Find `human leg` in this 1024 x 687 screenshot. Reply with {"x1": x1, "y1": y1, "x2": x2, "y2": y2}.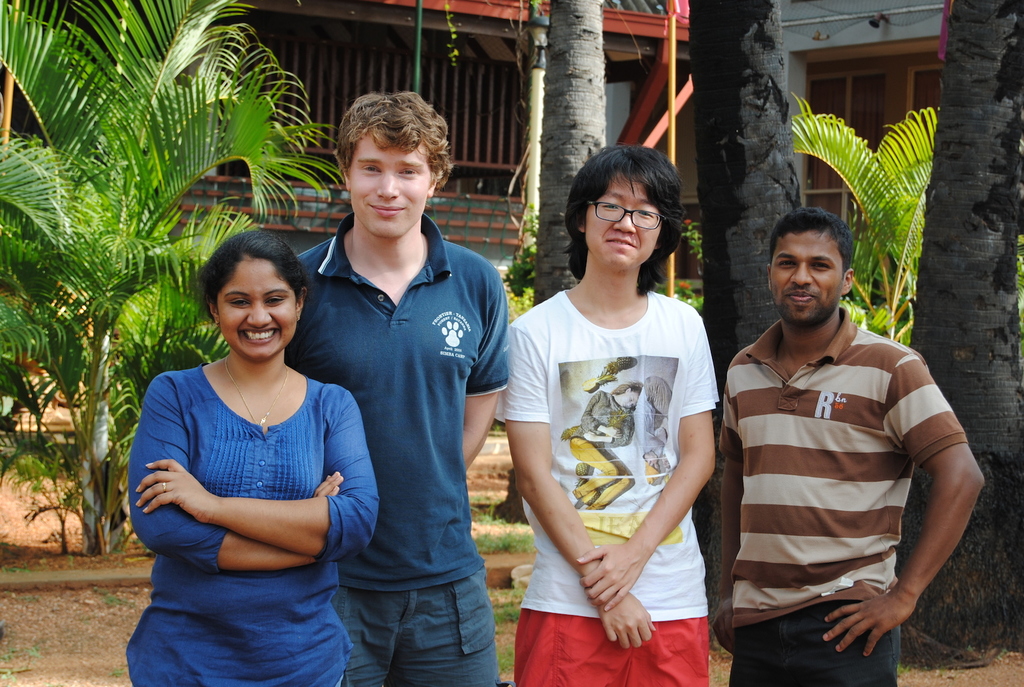
{"x1": 390, "y1": 573, "x2": 496, "y2": 686}.
